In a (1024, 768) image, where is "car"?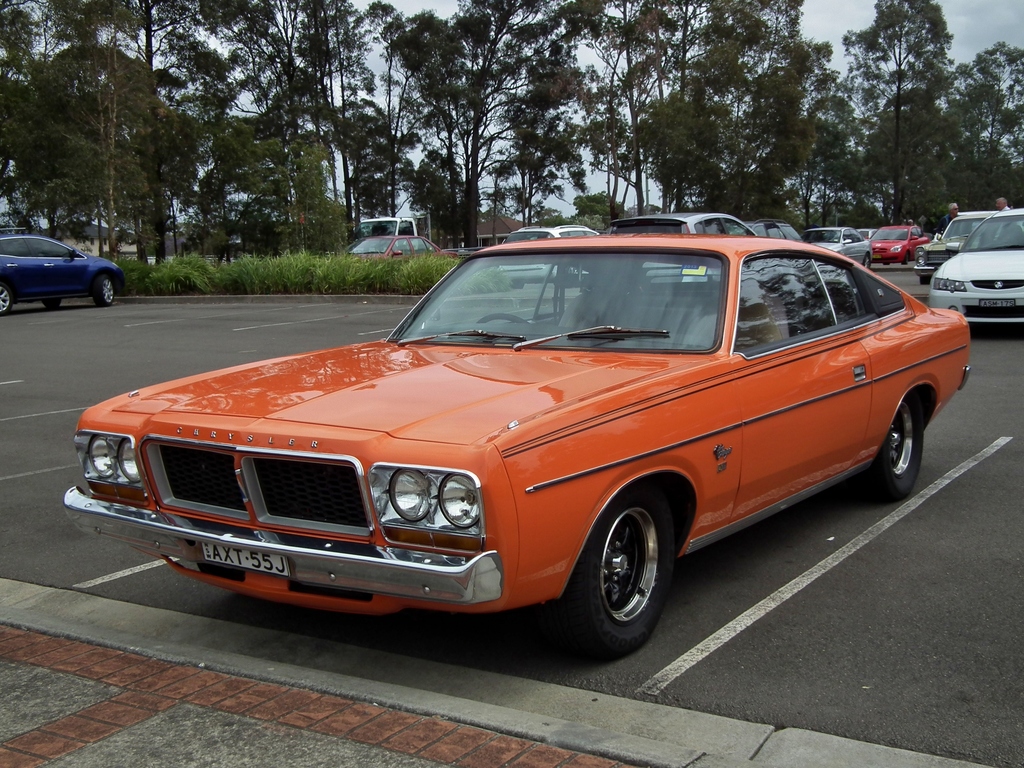
box=[597, 203, 751, 285].
